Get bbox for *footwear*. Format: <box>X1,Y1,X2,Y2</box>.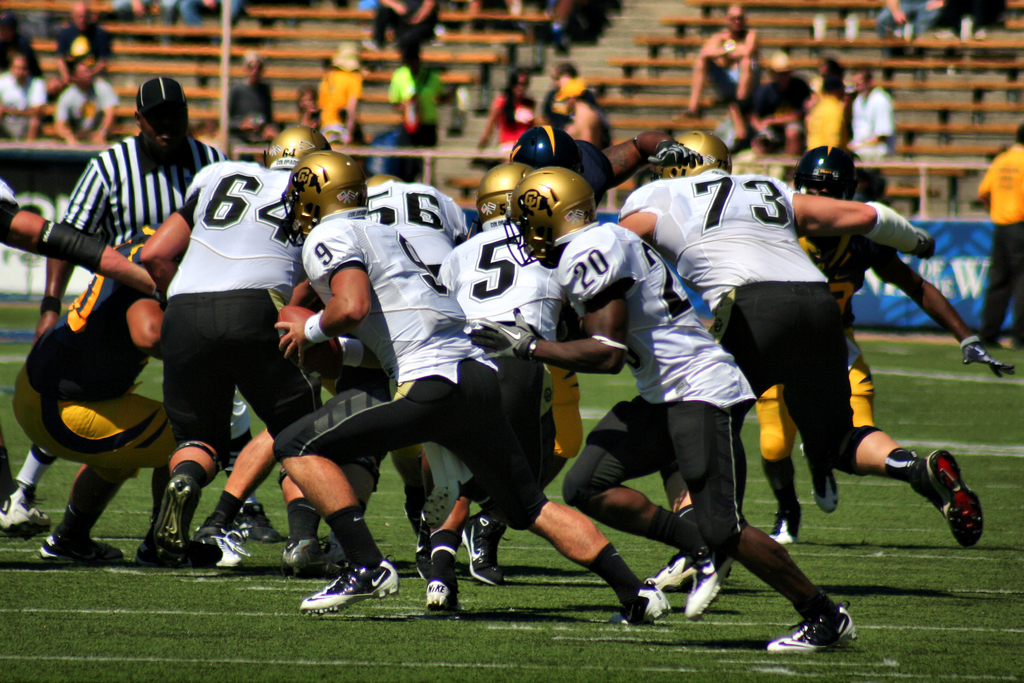
<box>460,509,509,588</box>.
